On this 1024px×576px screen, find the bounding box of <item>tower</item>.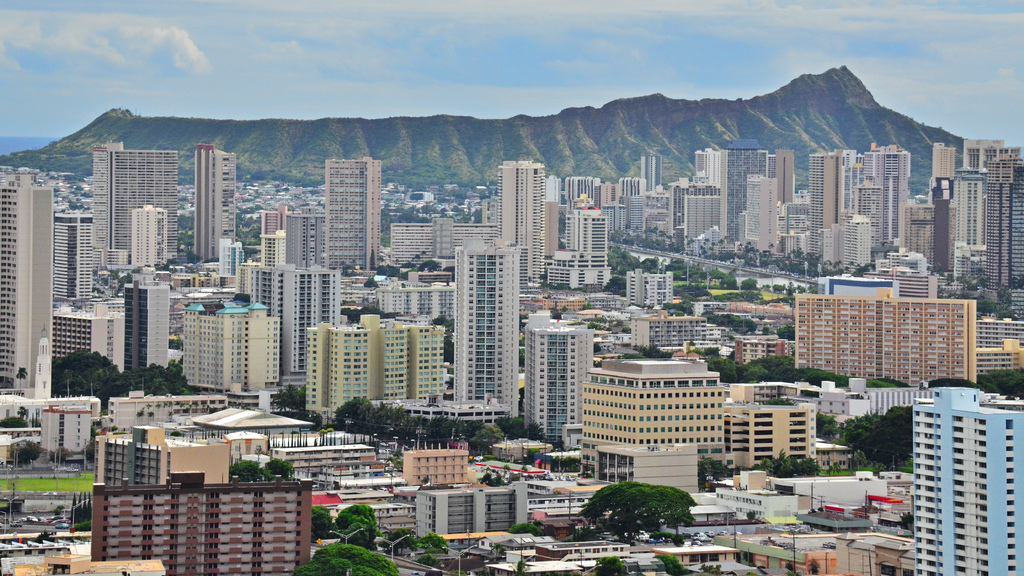
Bounding box: region(196, 149, 232, 263).
